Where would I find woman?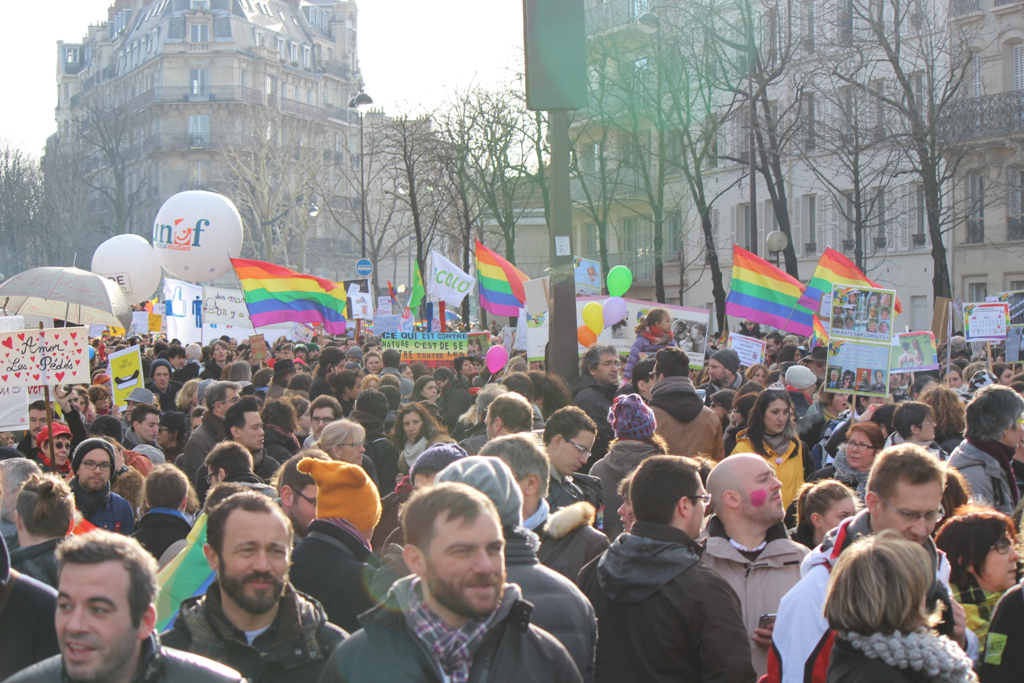
At locate(811, 421, 885, 498).
